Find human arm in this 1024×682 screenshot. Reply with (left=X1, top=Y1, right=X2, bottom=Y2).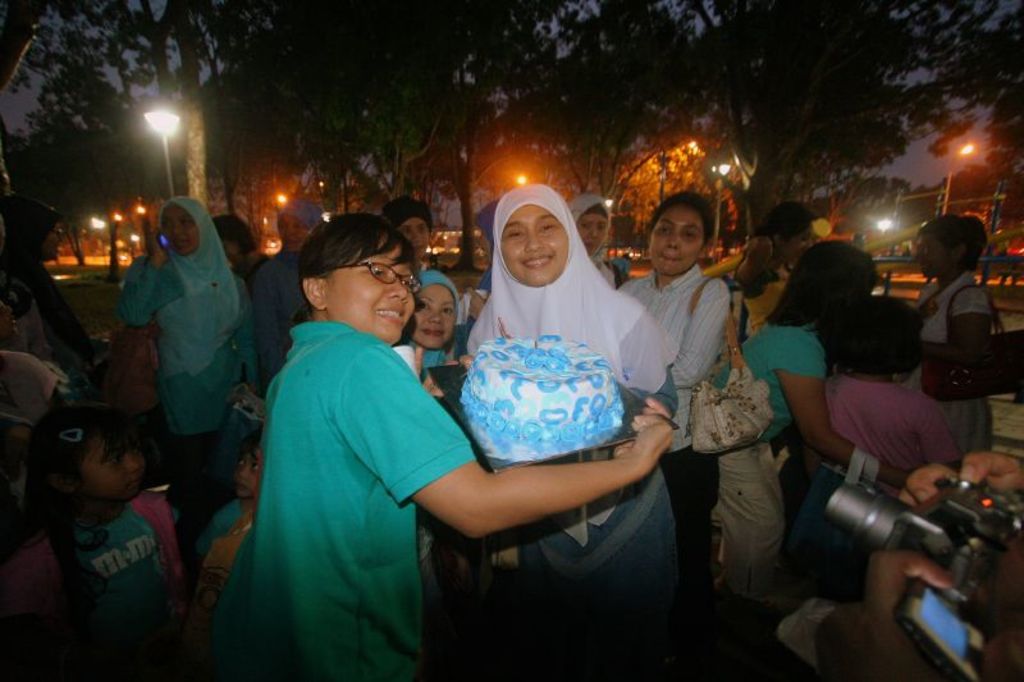
(left=252, top=265, right=294, bottom=377).
